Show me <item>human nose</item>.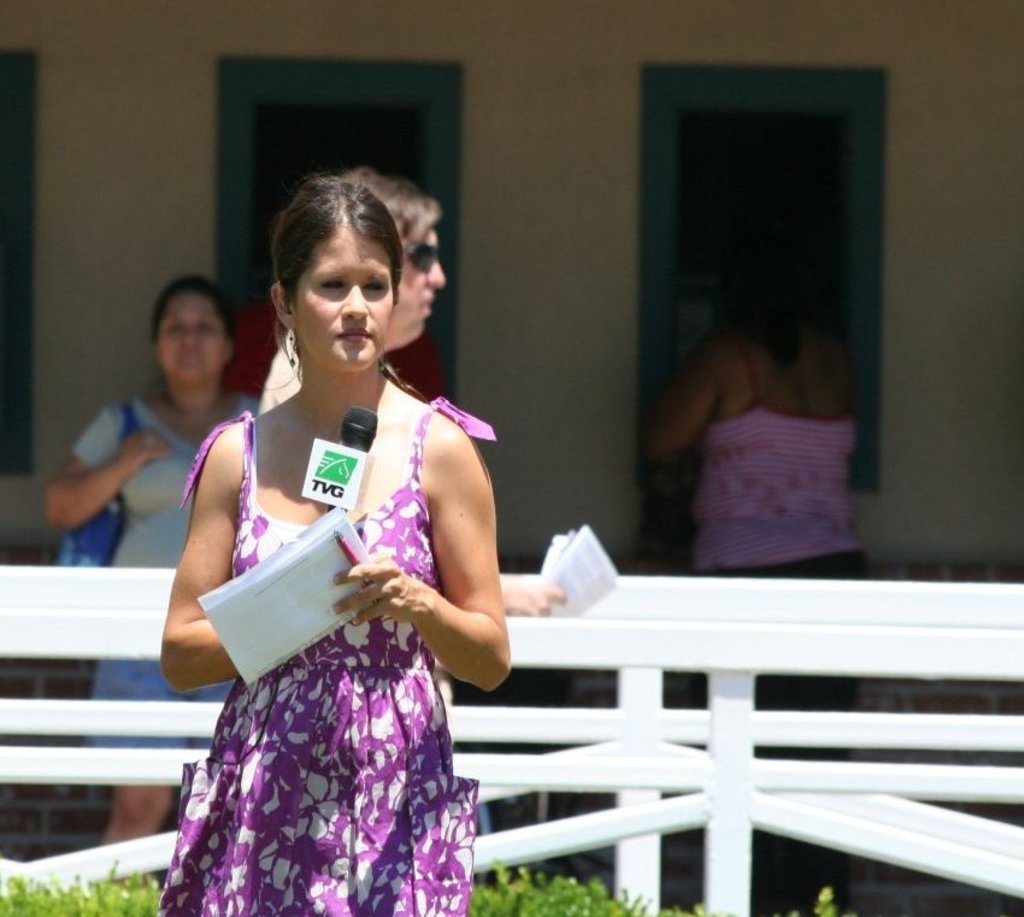
<item>human nose</item> is here: Rect(339, 284, 369, 323).
